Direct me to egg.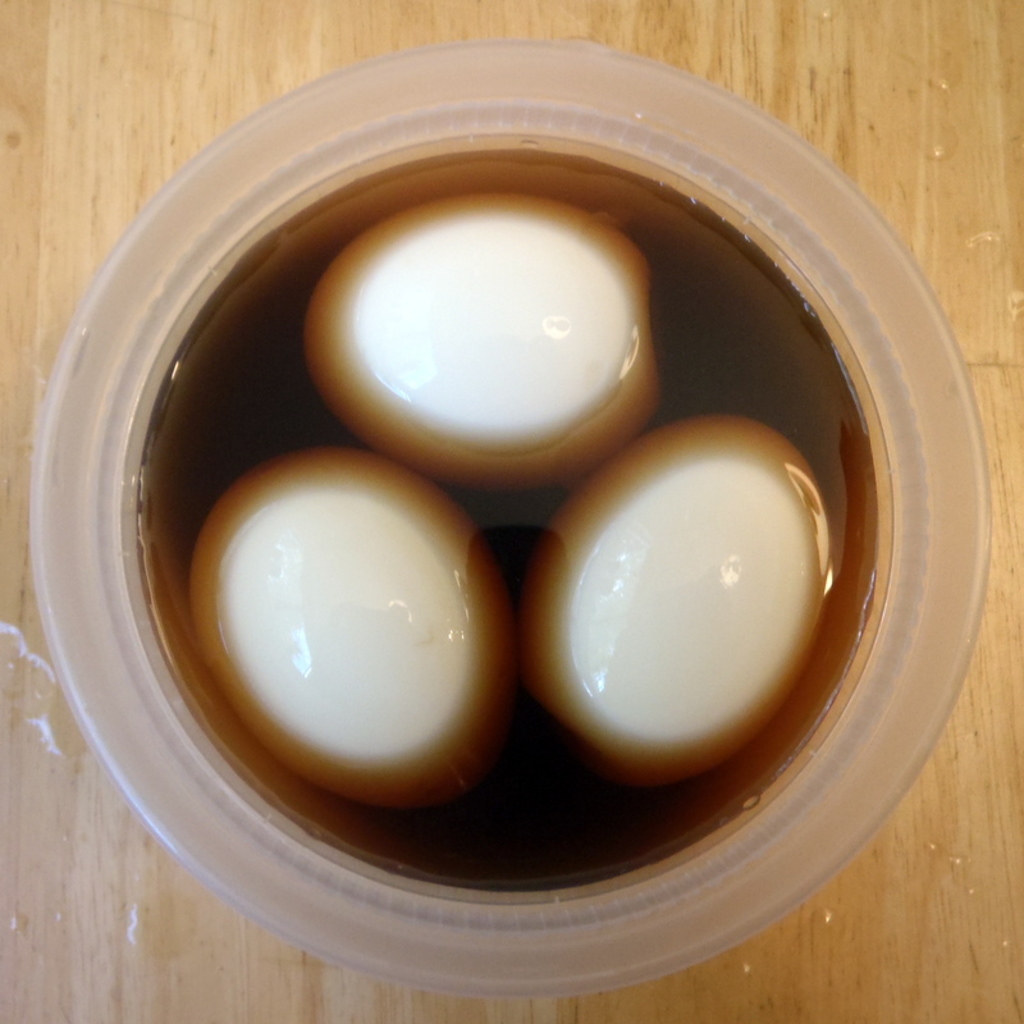
Direction: BBox(182, 443, 513, 809).
